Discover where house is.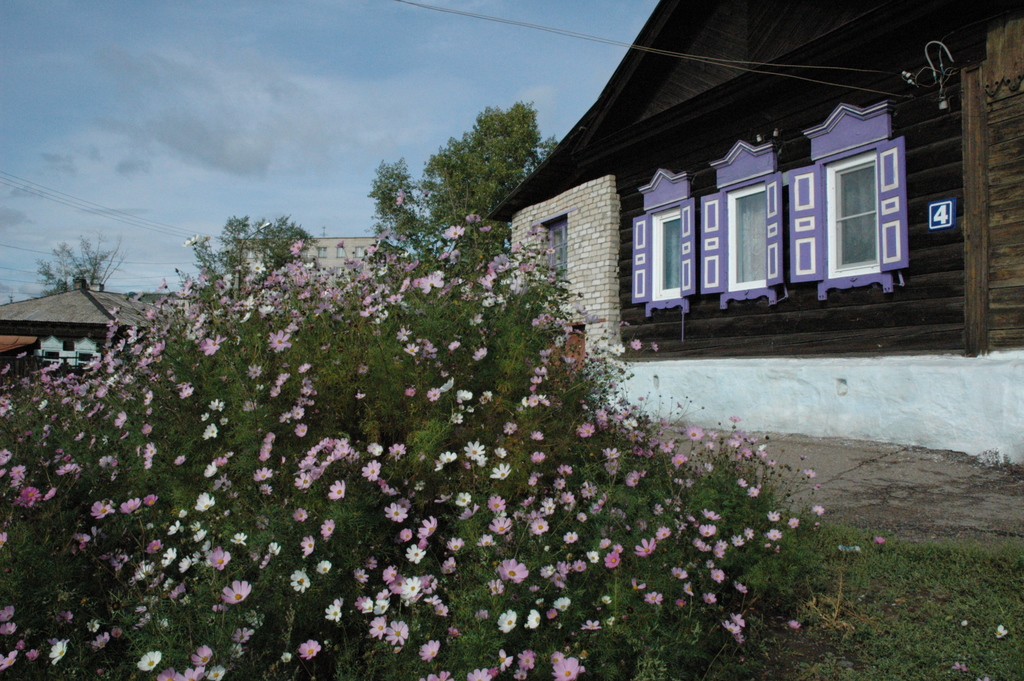
Discovered at bbox(292, 240, 381, 285).
